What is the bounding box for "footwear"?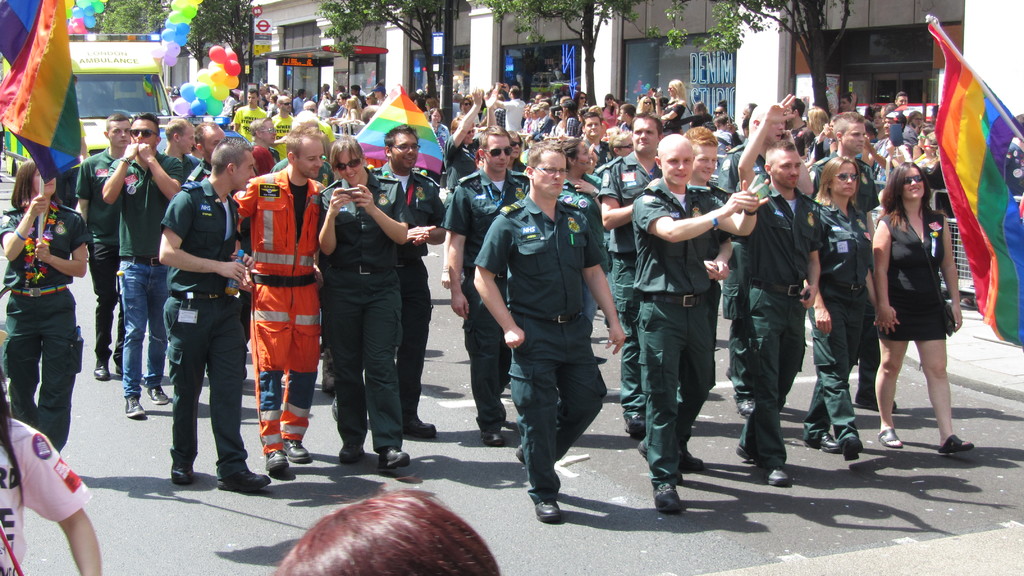
876 428 902 449.
